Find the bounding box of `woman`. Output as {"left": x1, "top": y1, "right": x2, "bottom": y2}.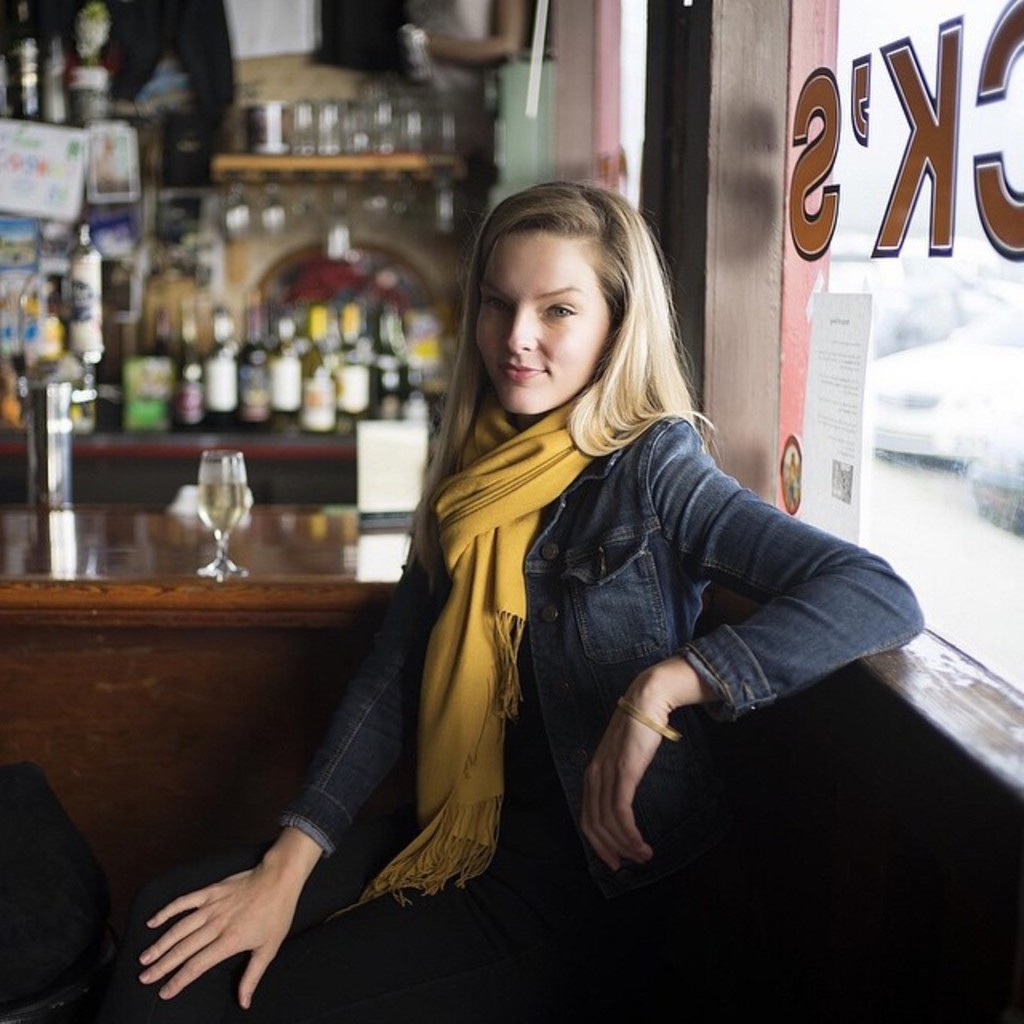
{"left": 141, "top": 178, "right": 923, "bottom": 1022}.
